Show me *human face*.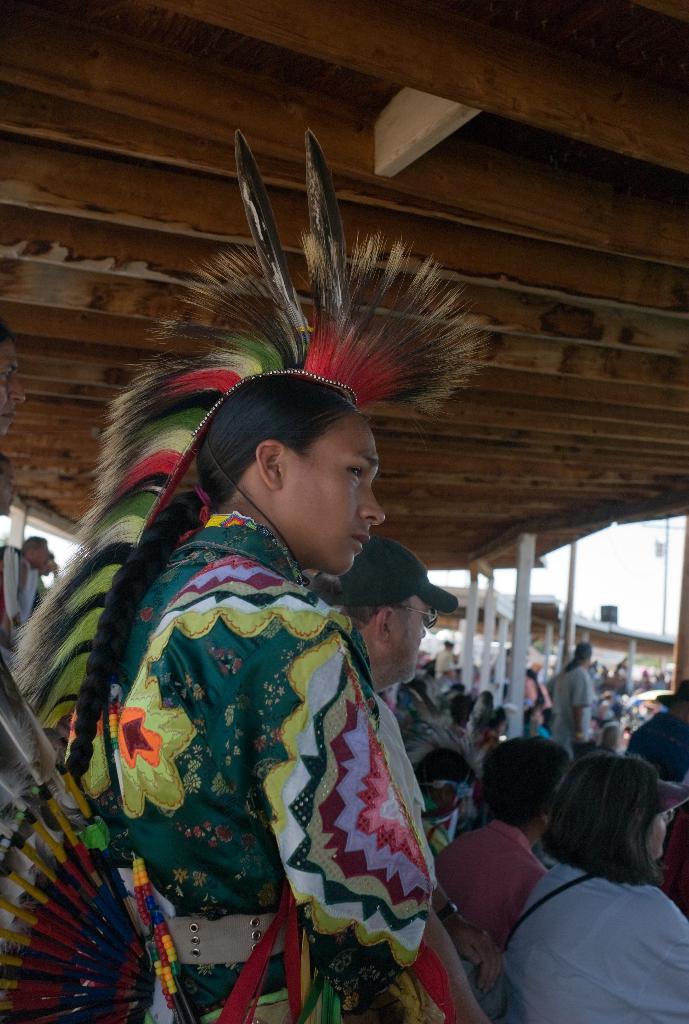
*human face* is here: locate(389, 602, 432, 693).
